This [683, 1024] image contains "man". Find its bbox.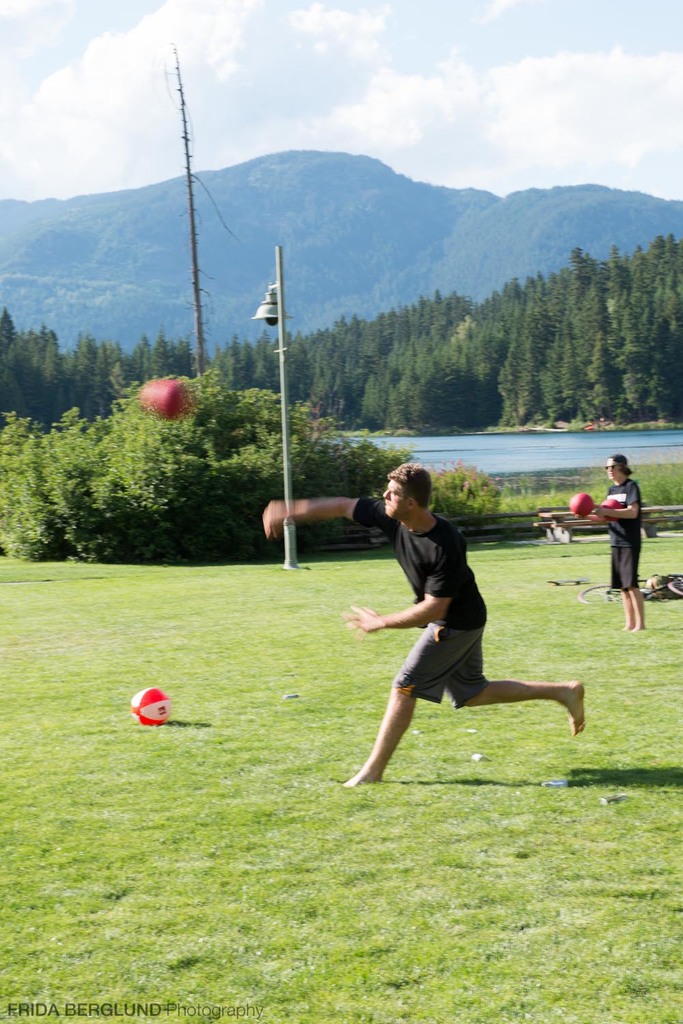
bbox=(263, 459, 584, 787).
